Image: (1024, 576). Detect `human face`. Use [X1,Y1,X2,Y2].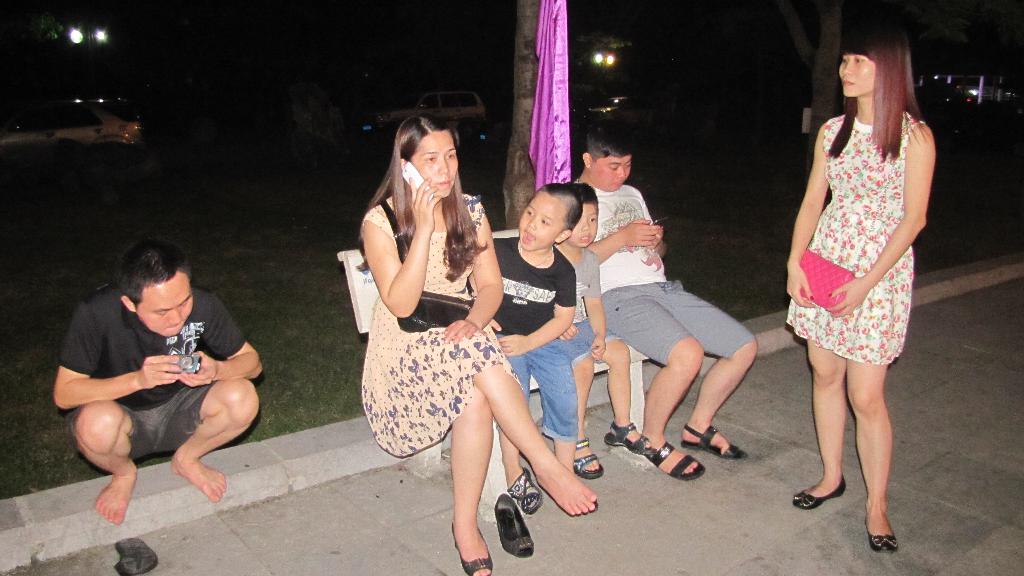
[568,200,596,247].
